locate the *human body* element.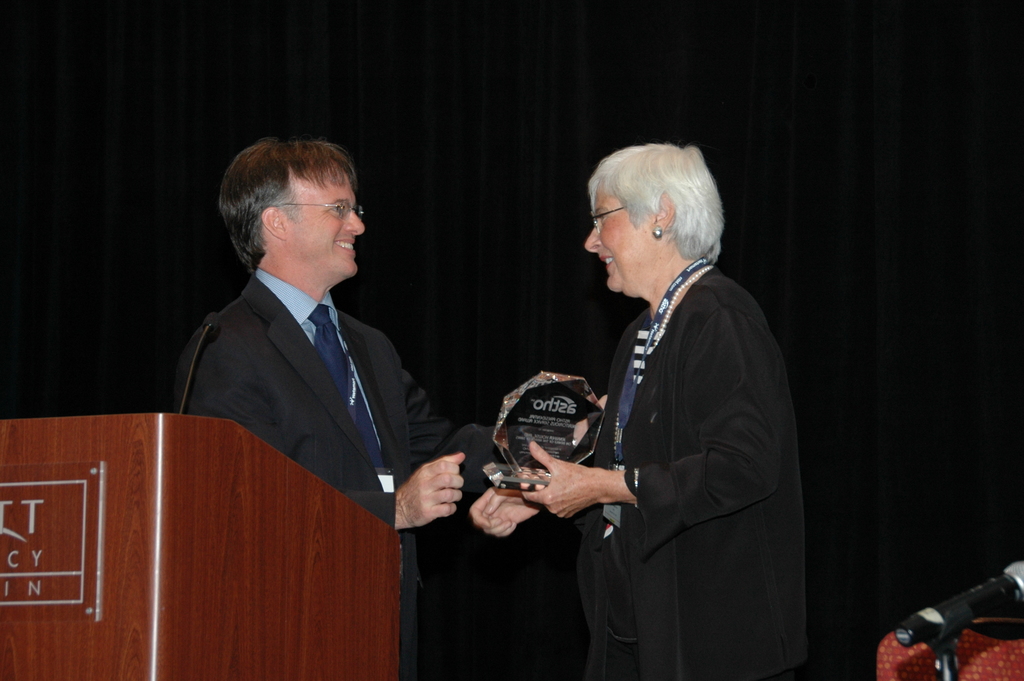
Element bbox: <bbox>174, 267, 612, 680</bbox>.
